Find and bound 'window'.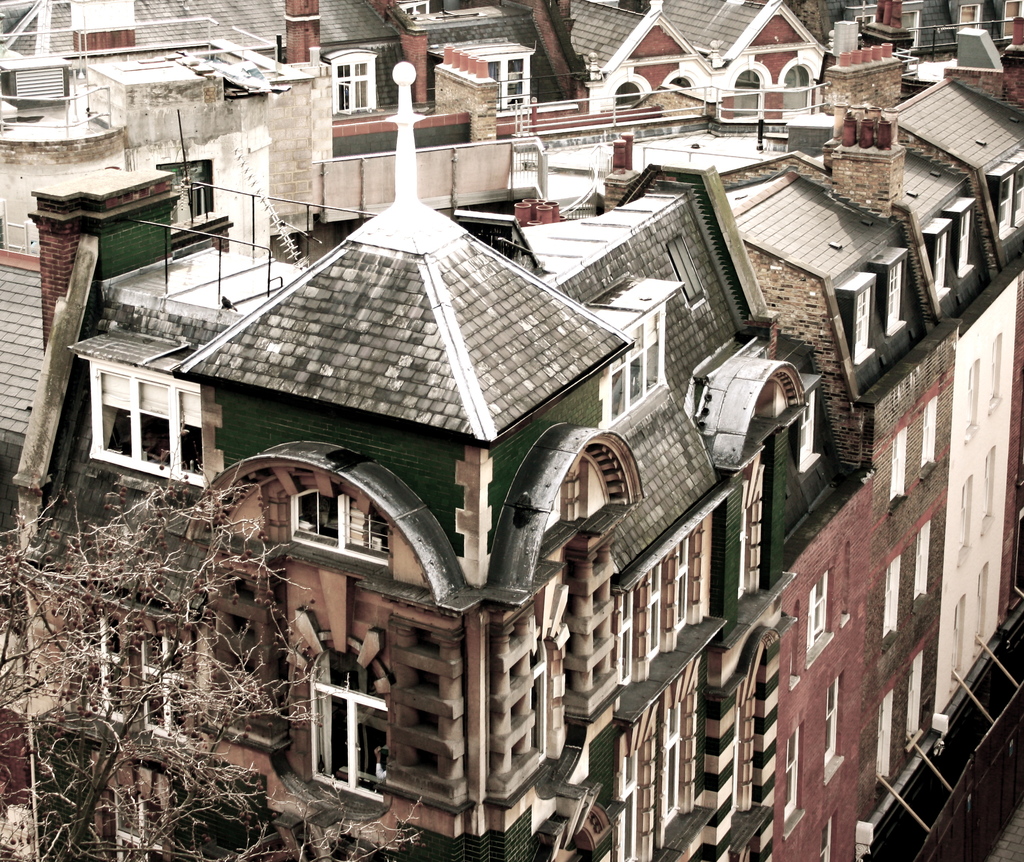
Bound: BBox(773, 730, 801, 833).
